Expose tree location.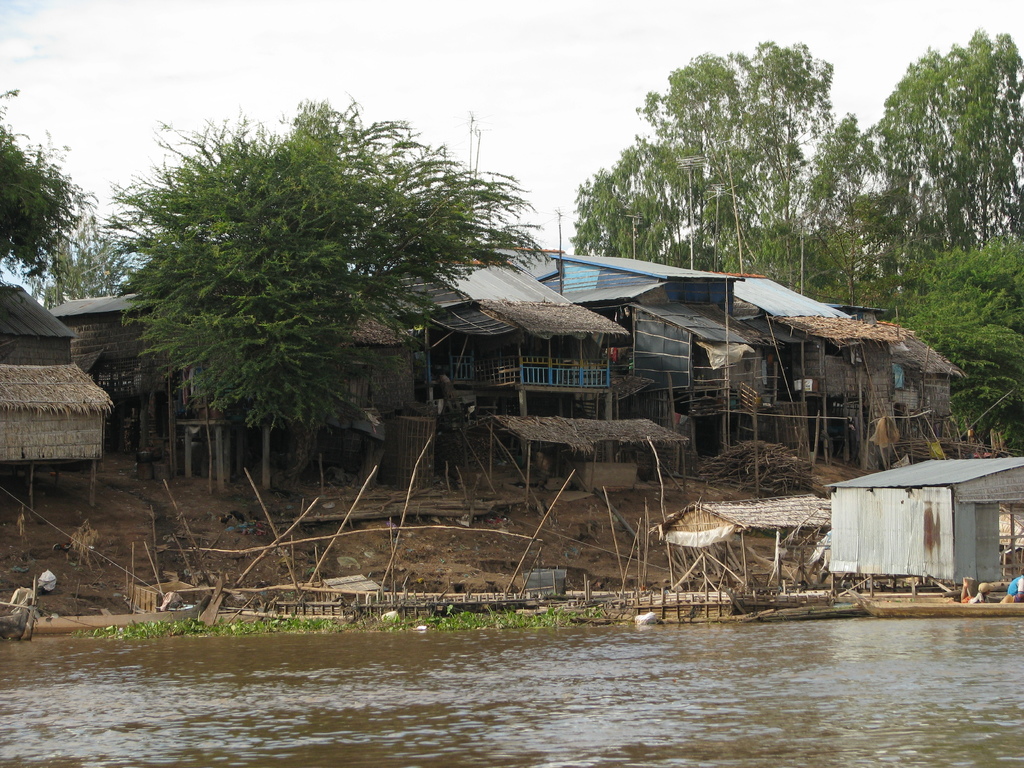
Exposed at pyautogui.locateOnScreen(113, 88, 525, 486).
